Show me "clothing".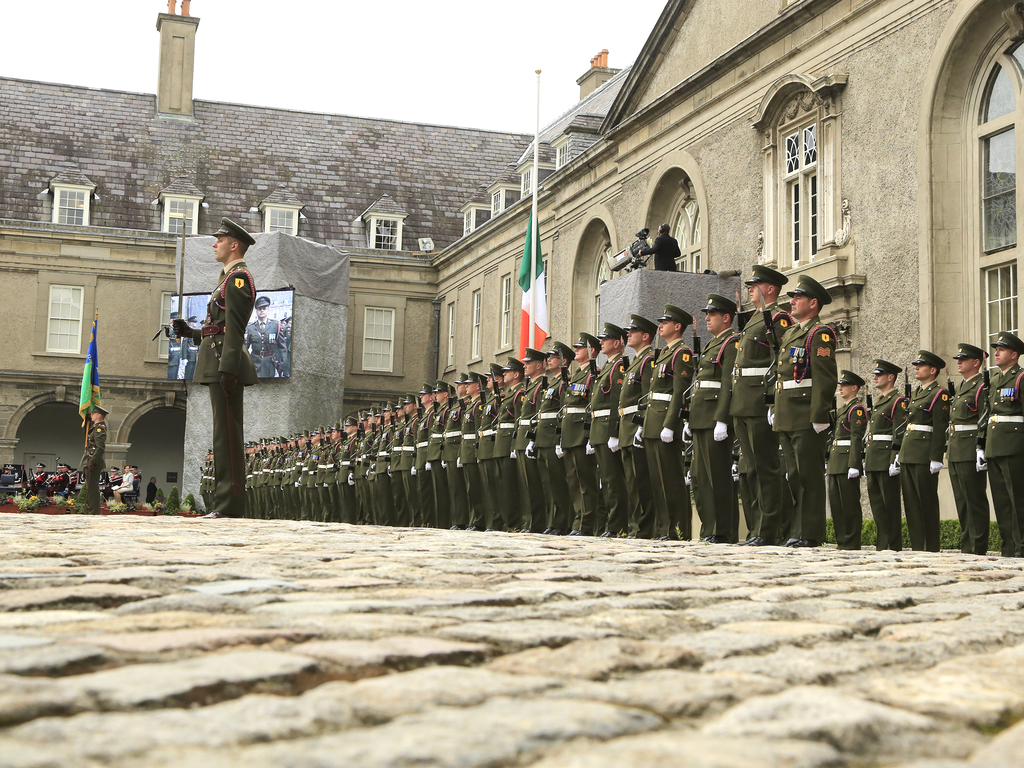
"clothing" is here: pyautogui.locateOnScreen(899, 378, 950, 547).
